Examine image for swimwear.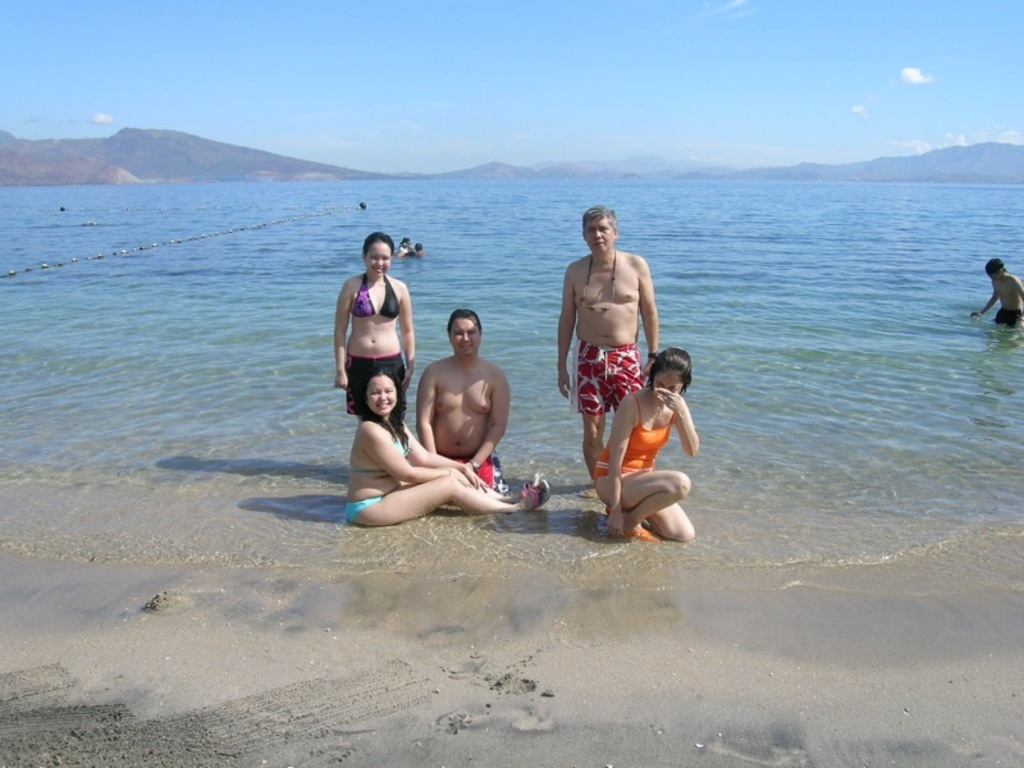
Examination result: select_region(342, 490, 378, 522).
